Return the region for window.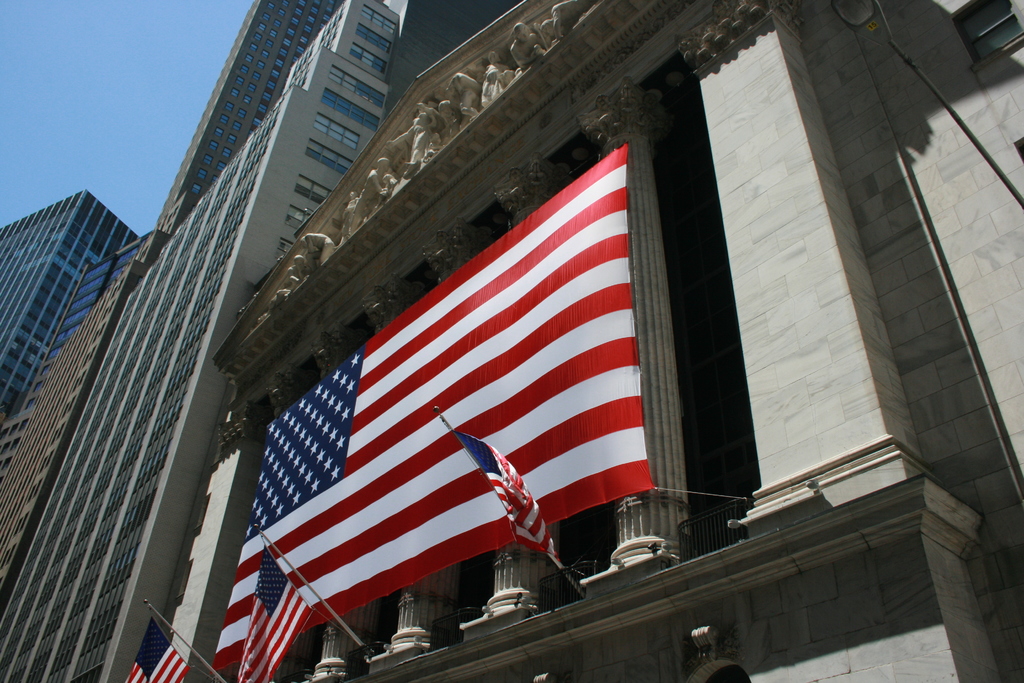
bbox(265, 93, 271, 102).
